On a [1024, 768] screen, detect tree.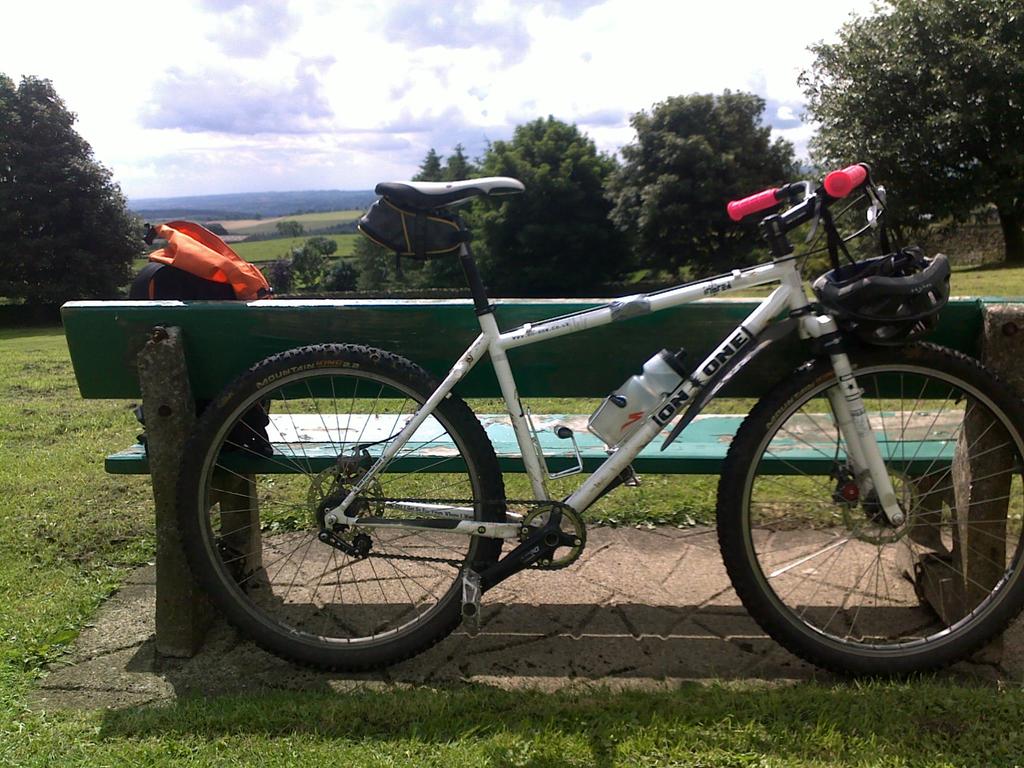
[202,222,230,237].
